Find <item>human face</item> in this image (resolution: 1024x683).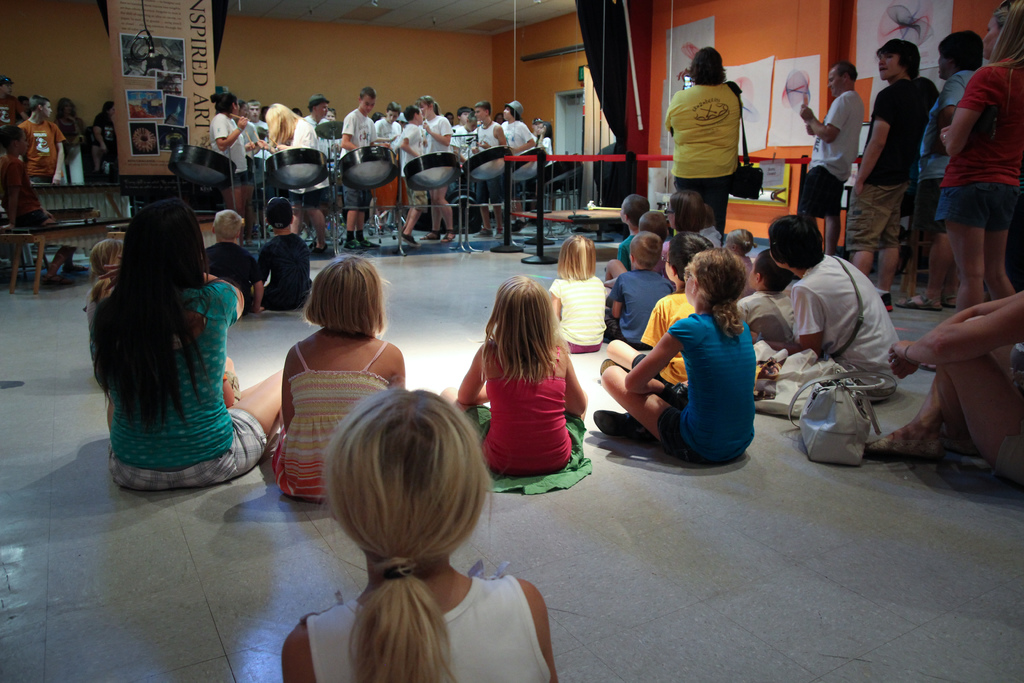
{"left": 502, "top": 105, "right": 514, "bottom": 120}.
